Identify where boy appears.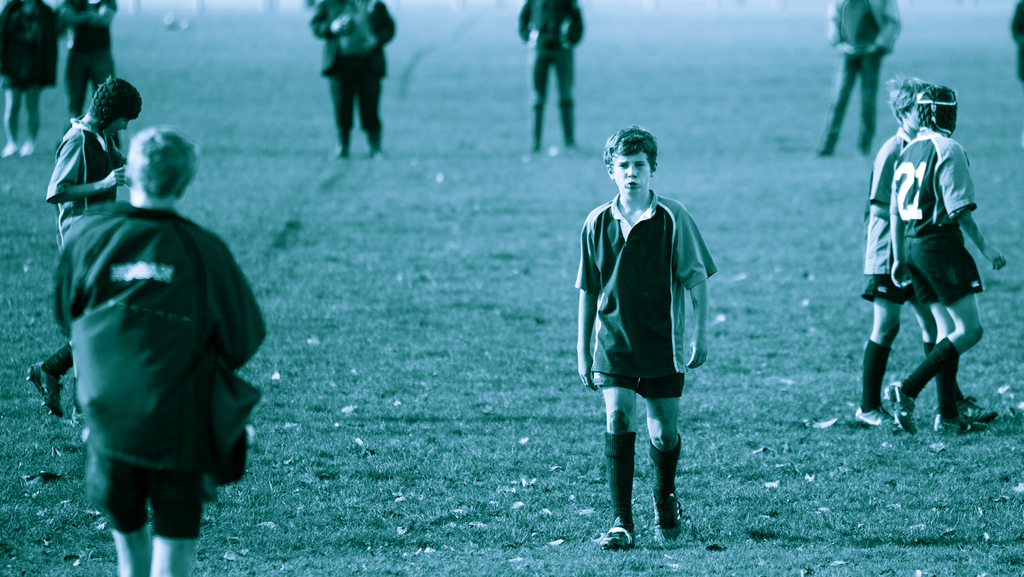
Appears at [852, 74, 999, 424].
